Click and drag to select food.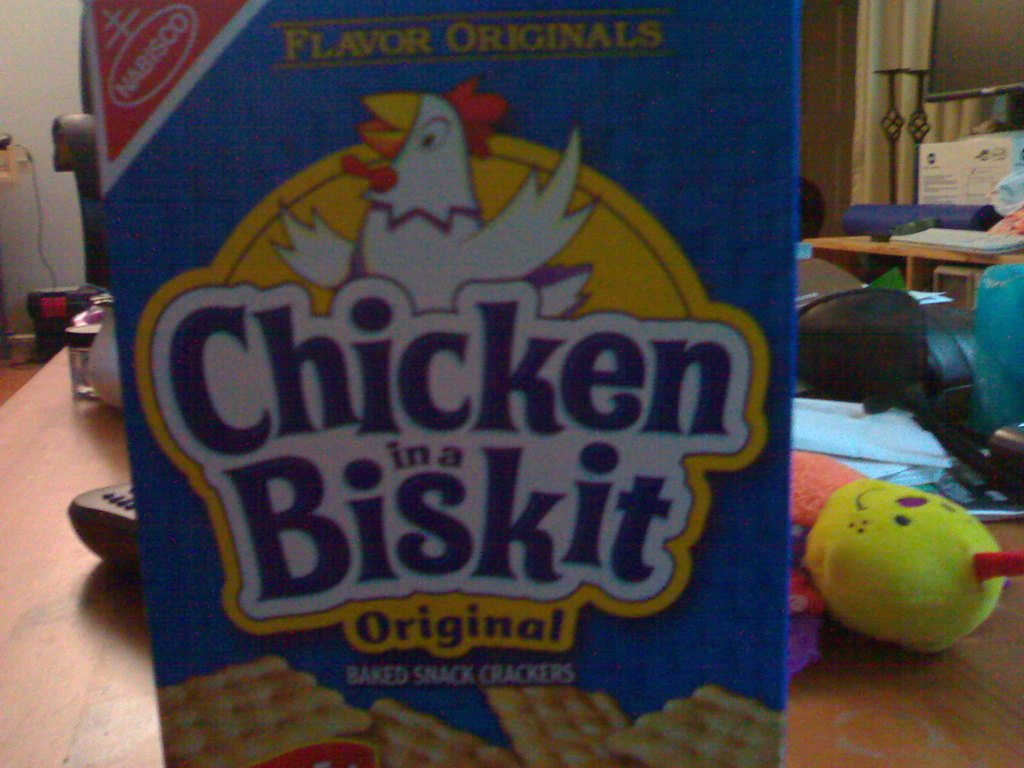
Selection: region(150, 657, 787, 767).
